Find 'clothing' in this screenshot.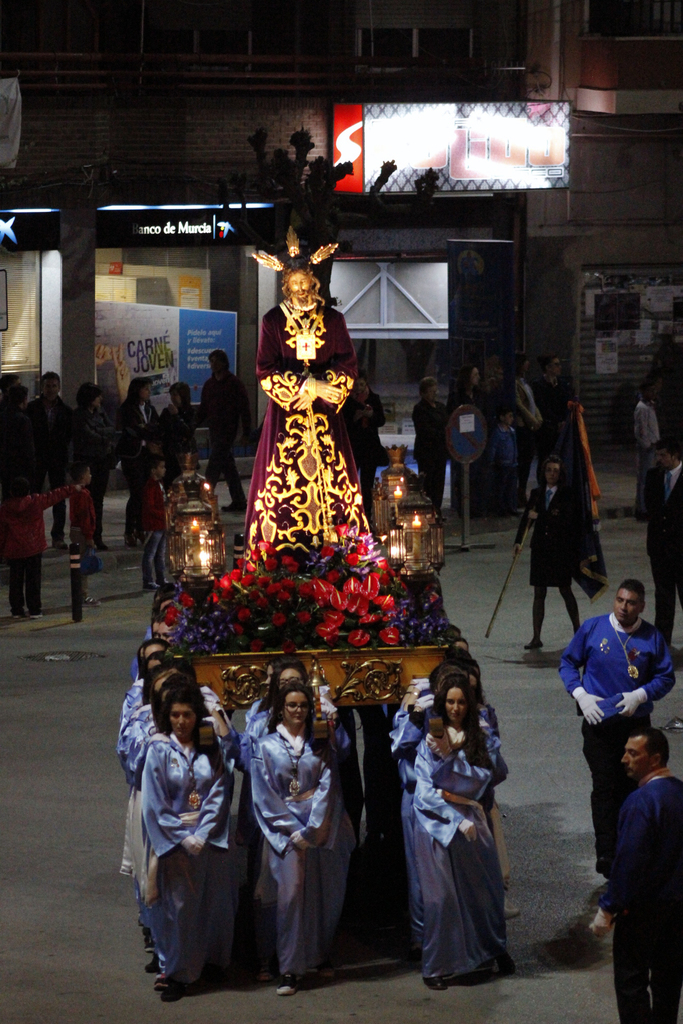
The bounding box for 'clothing' is box(74, 410, 119, 544).
